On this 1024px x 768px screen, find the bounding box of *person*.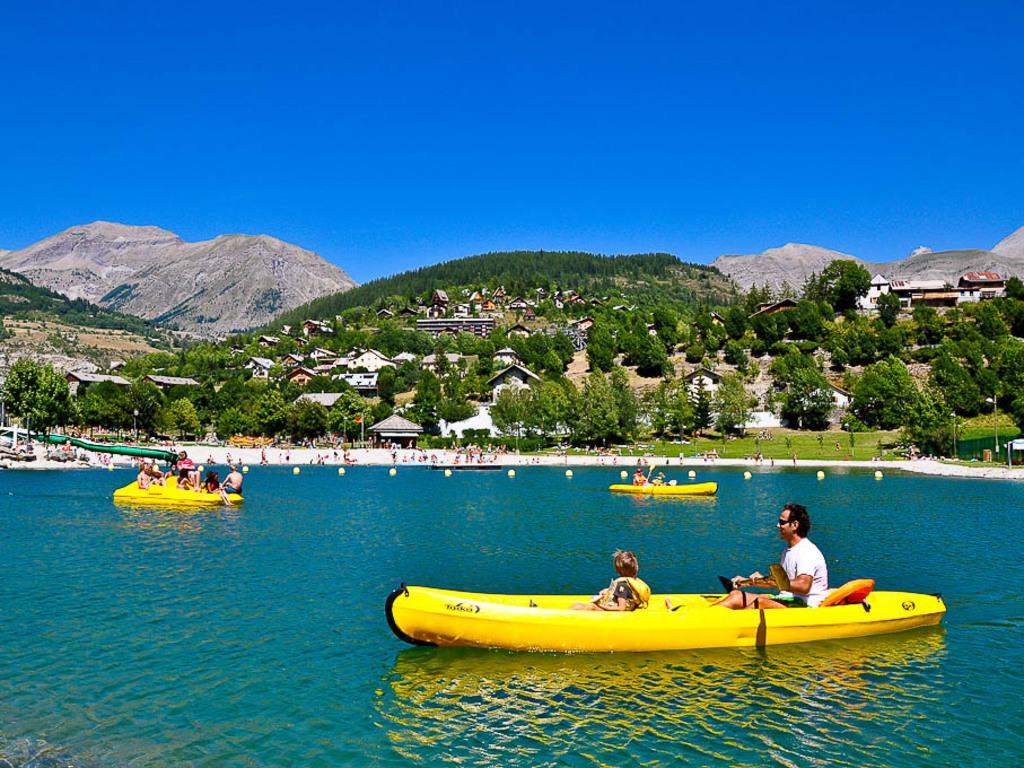
Bounding box: [571,547,649,617].
